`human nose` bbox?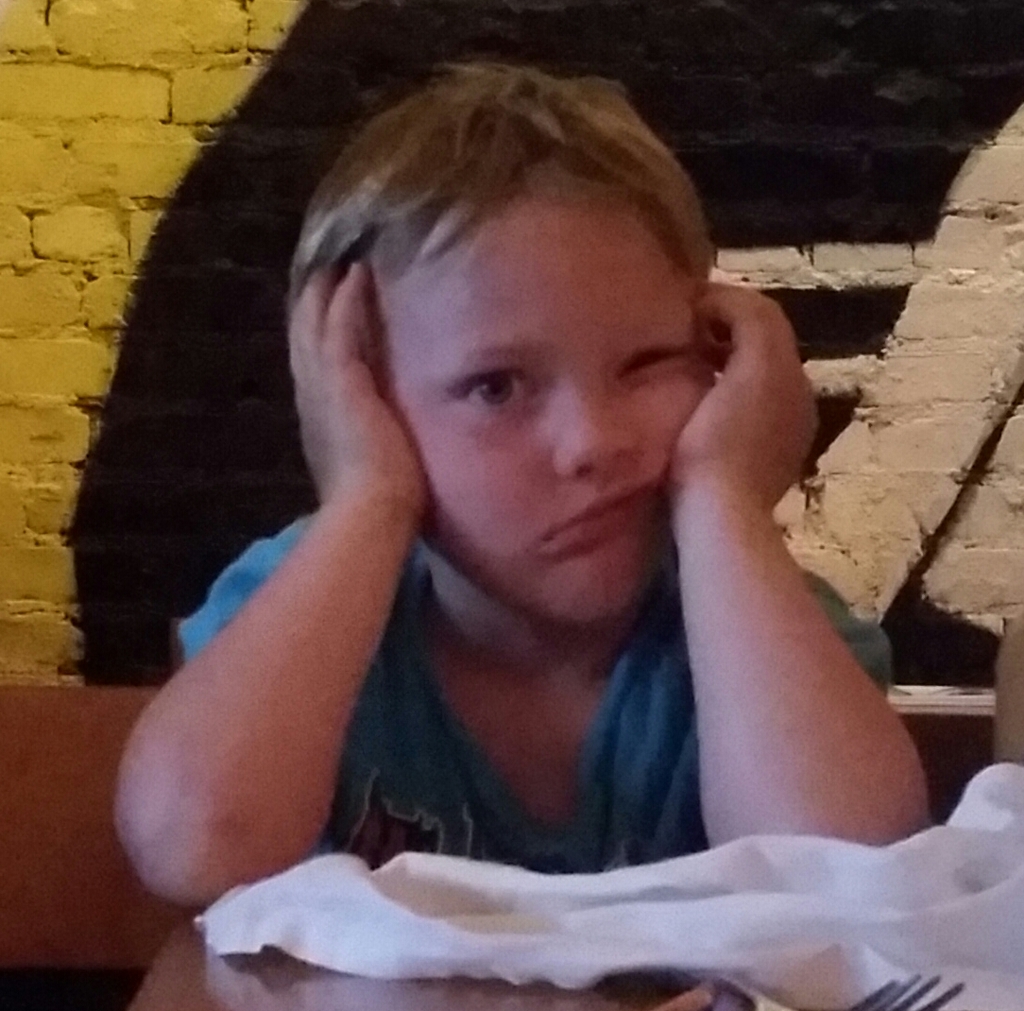
crop(537, 369, 640, 485)
